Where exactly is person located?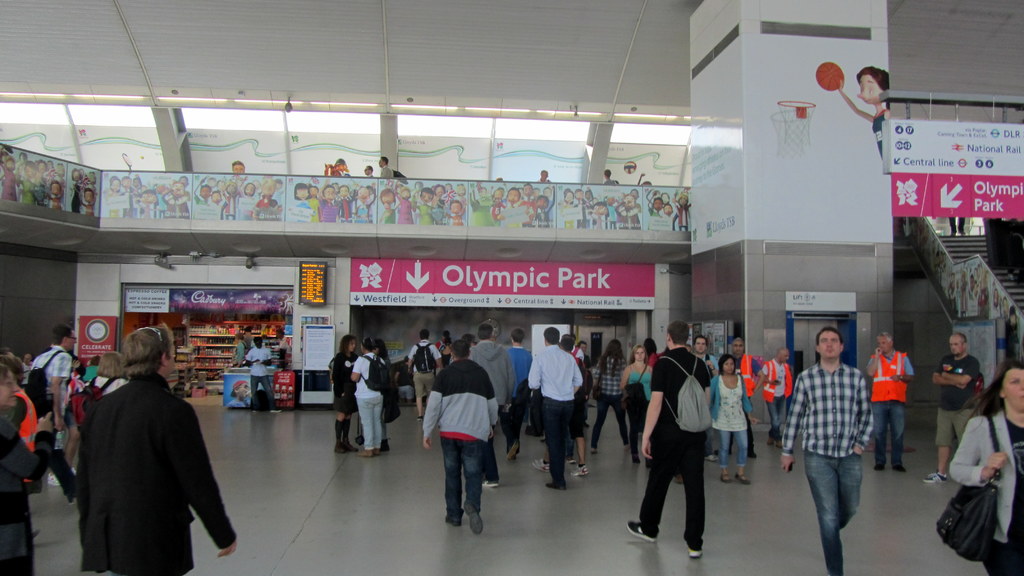
Its bounding box is 925/331/979/483.
